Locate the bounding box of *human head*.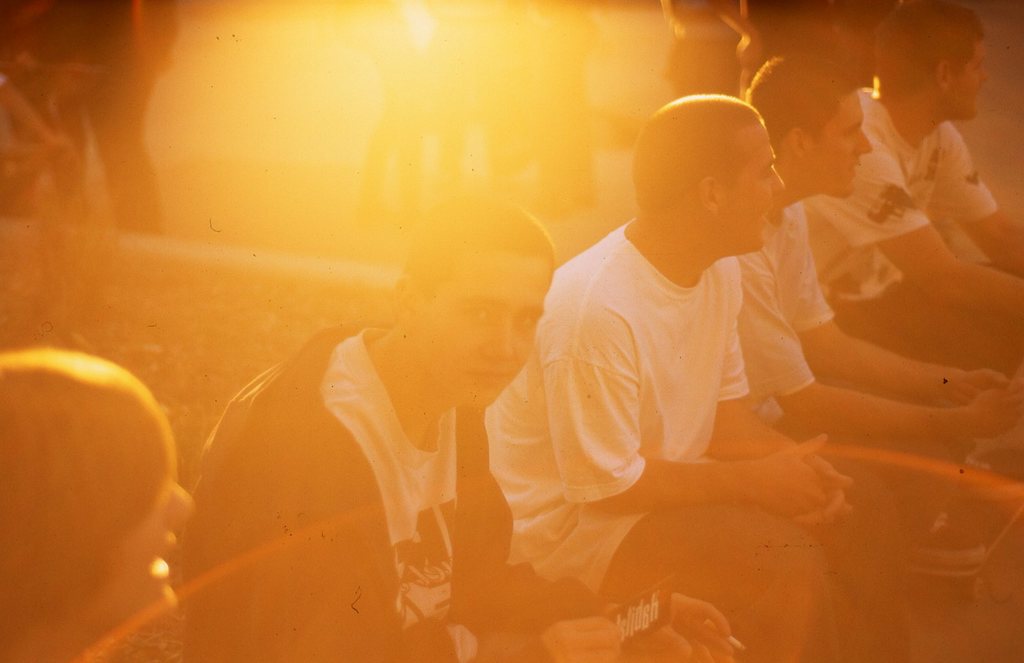
Bounding box: 628, 89, 789, 266.
